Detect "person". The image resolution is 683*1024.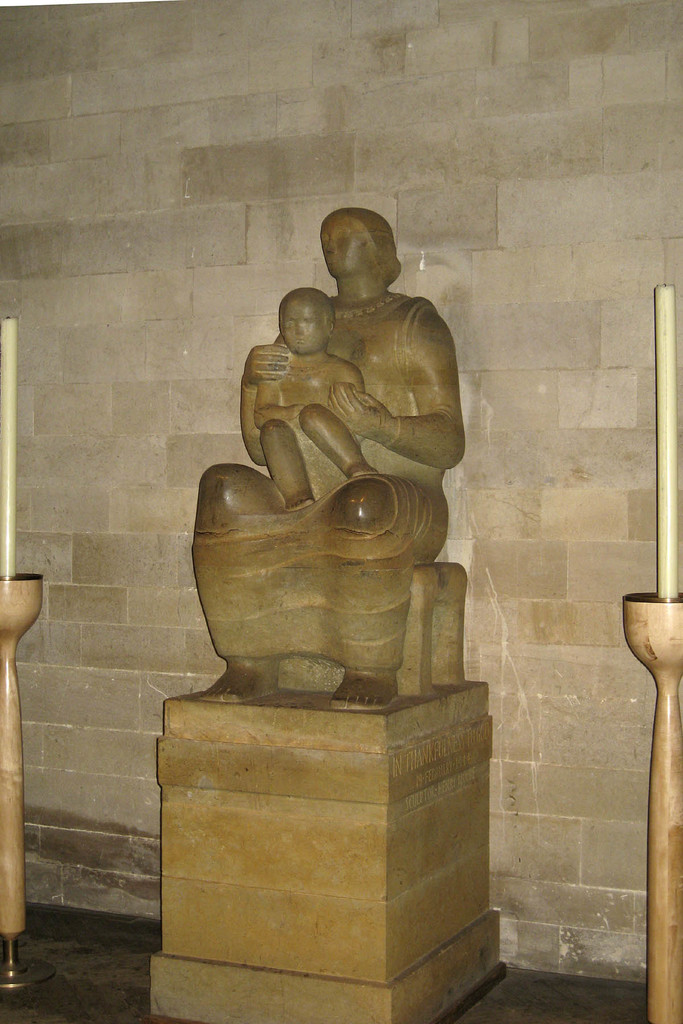
rect(238, 280, 378, 510).
